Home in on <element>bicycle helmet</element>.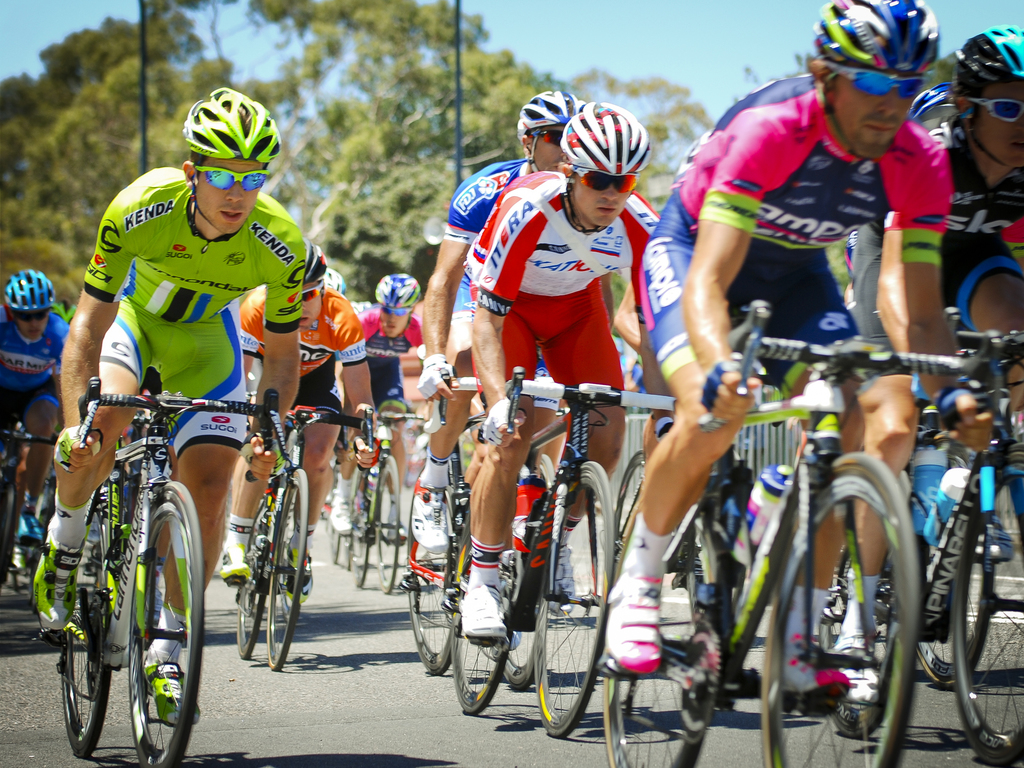
Homed in at [left=555, top=104, right=650, bottom=173].
